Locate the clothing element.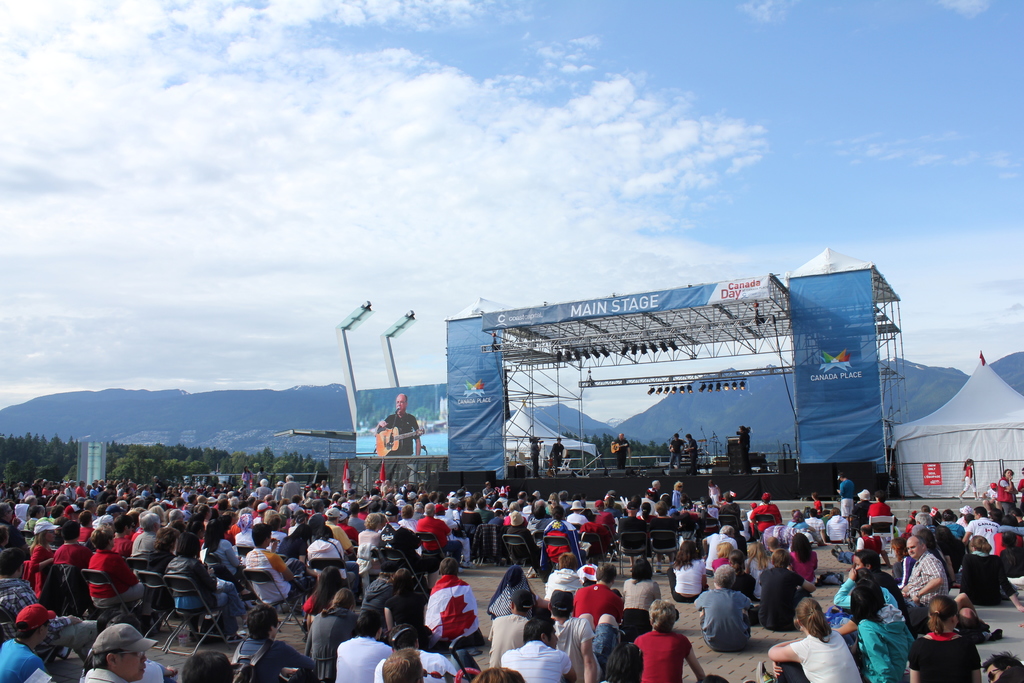
Element bbox: Rect(558, 613, 593, 678).
